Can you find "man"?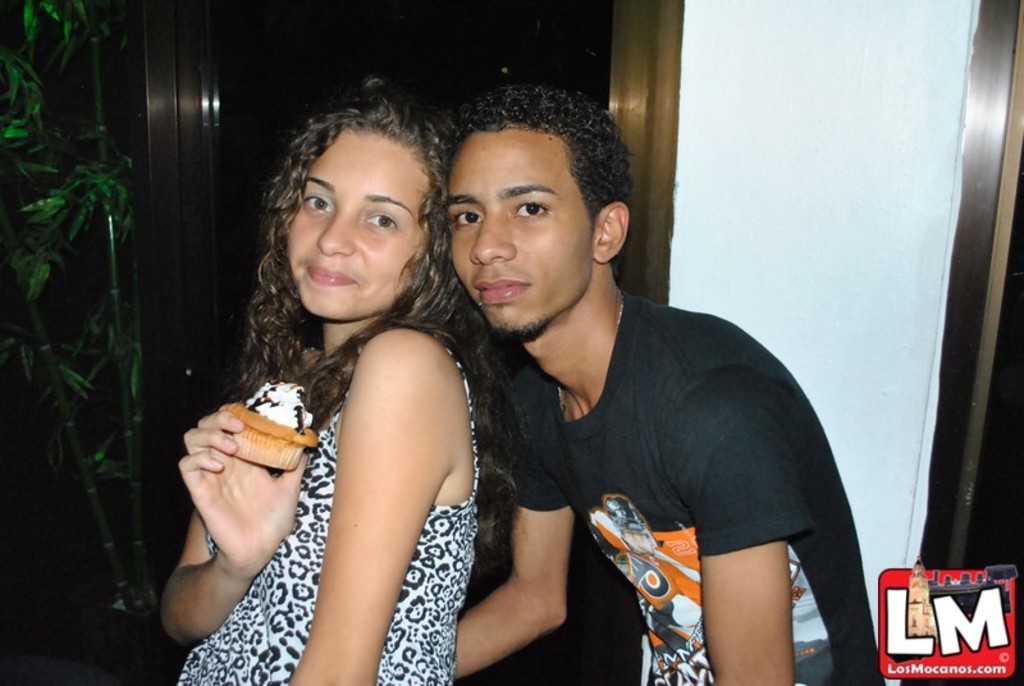
Yes, bounding box: x1=453 y1=92 x2=884 y2=685.
